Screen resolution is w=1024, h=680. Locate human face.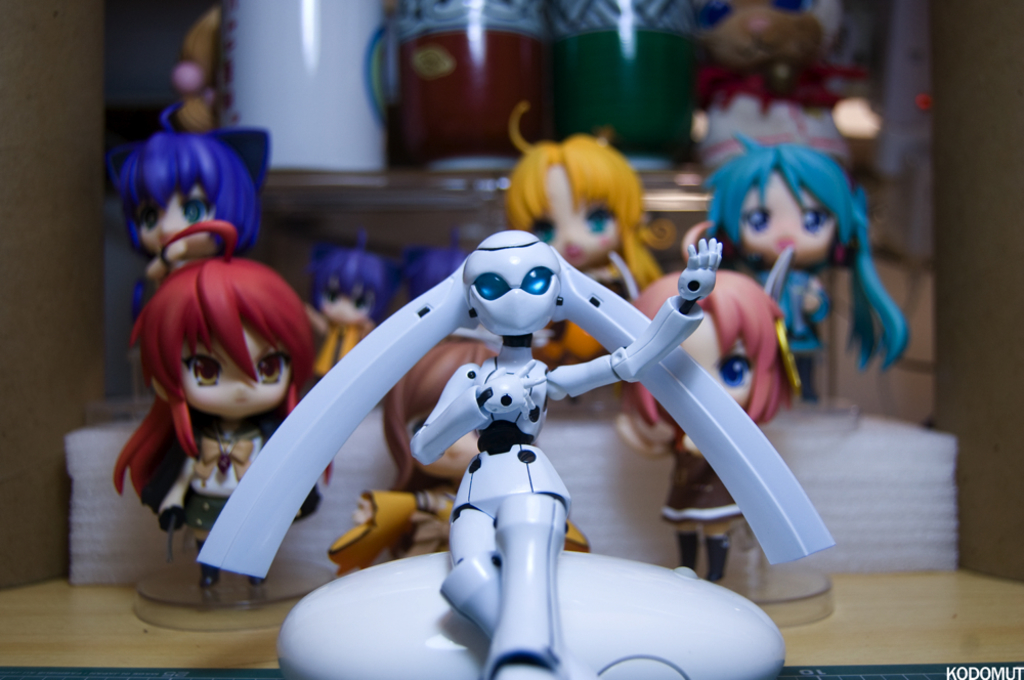
<region>181, 326, 293, 418</region>.
